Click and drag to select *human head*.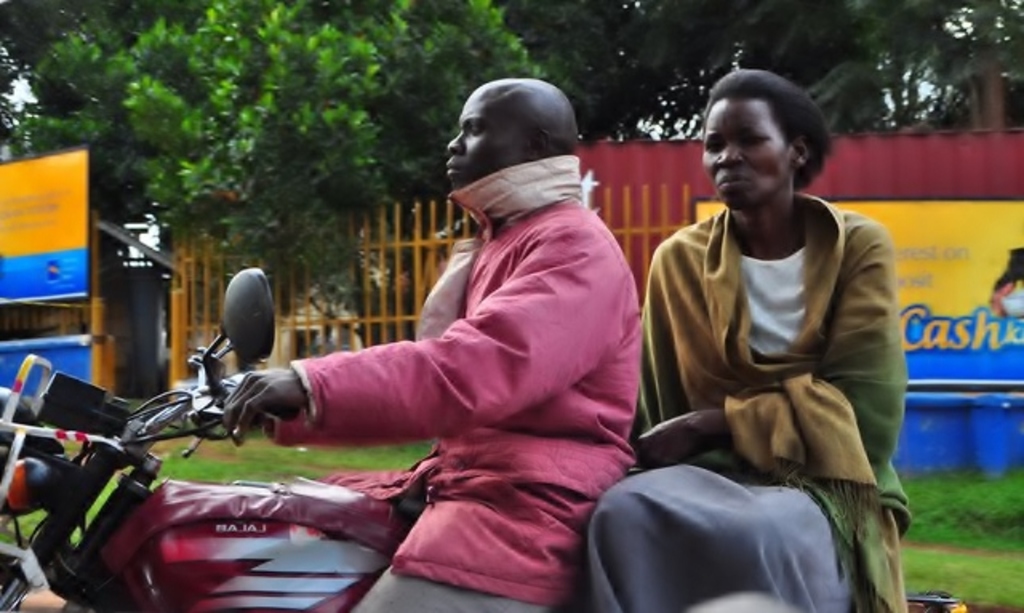
Selection: (704,64,813,206).
